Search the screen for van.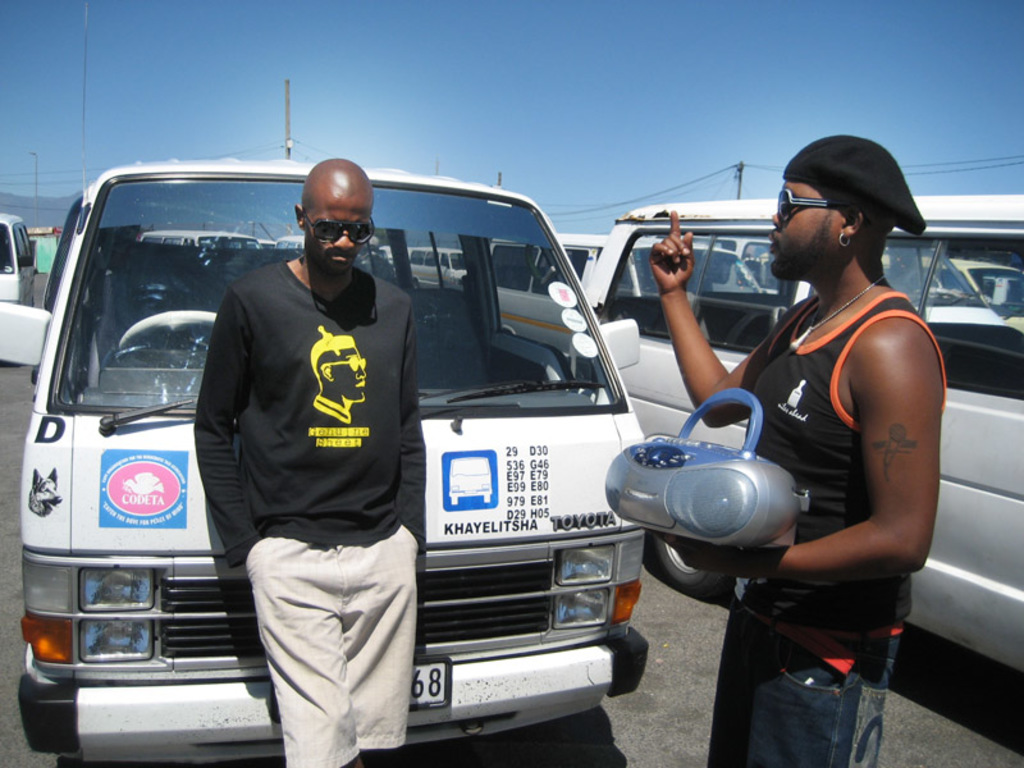
Found at {"x1": 137, "y1": 227, "x2": 262, "y2": 250}.
